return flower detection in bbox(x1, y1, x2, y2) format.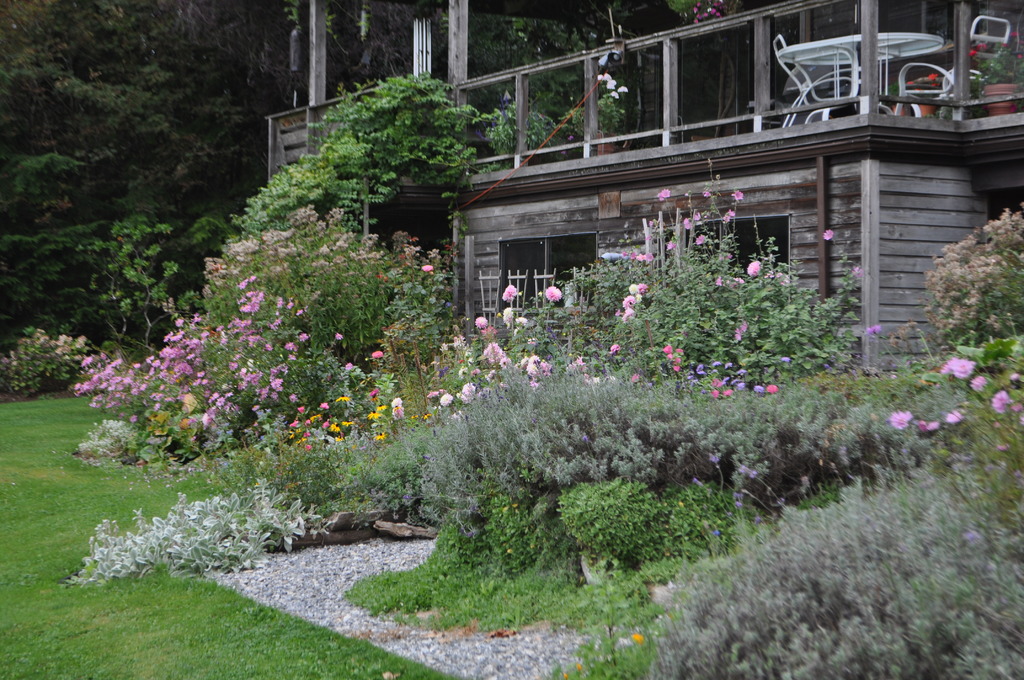
bbox(863, 323, 881, 339).
